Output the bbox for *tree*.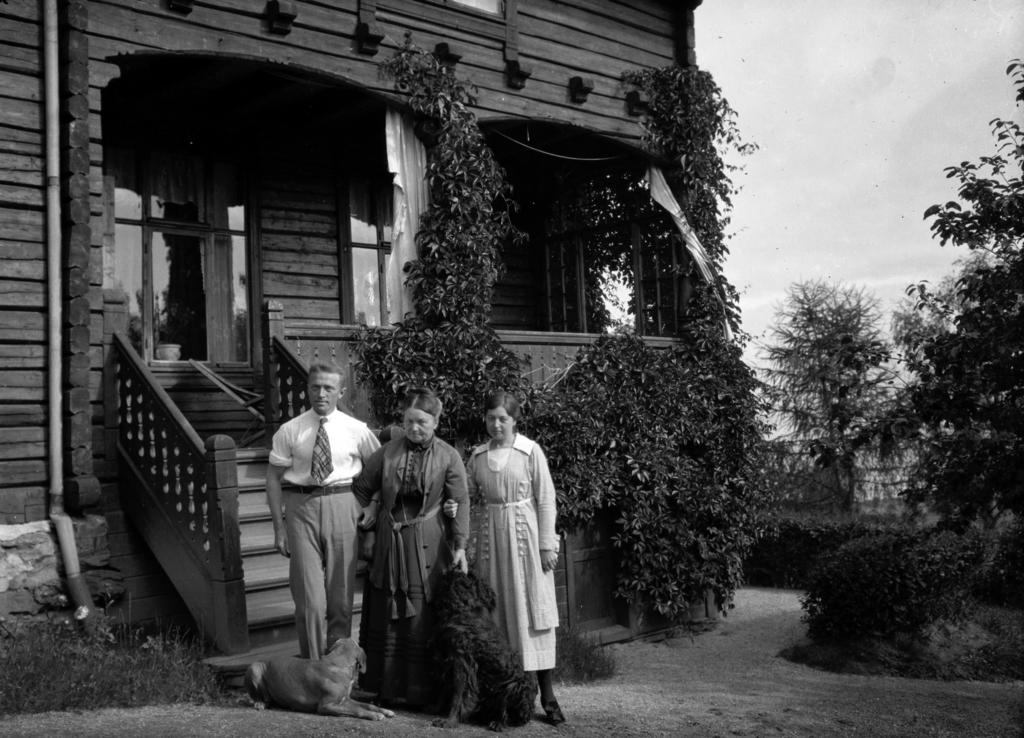
region(849, 55, 1023, 537).
